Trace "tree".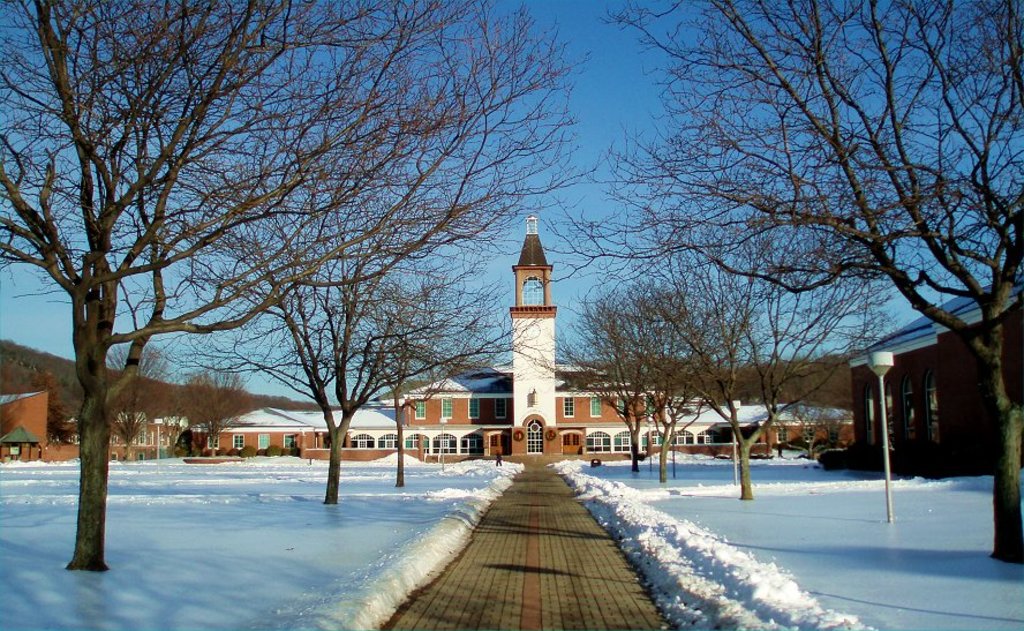
Traced to {"left": 363, "top": 294, "right": 522, "bottom": 487}.
